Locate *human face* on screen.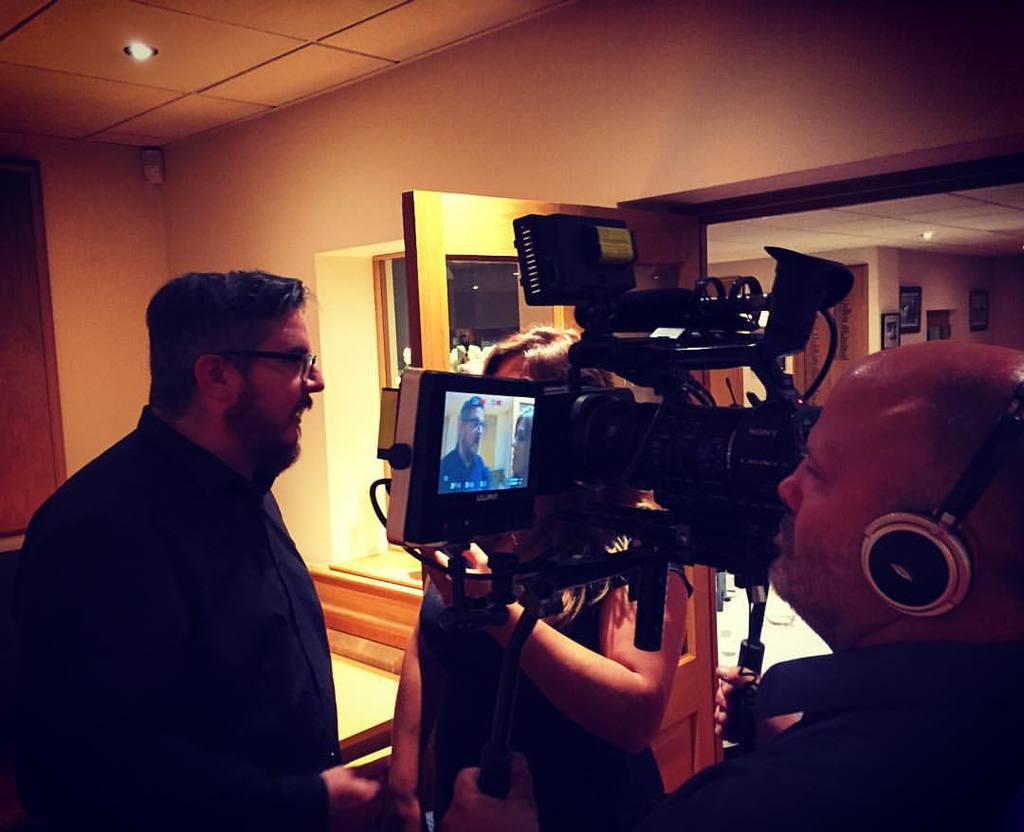
On screen at {"x1": 768, "y1": 382, "x2": 872, "y2": 608}.
